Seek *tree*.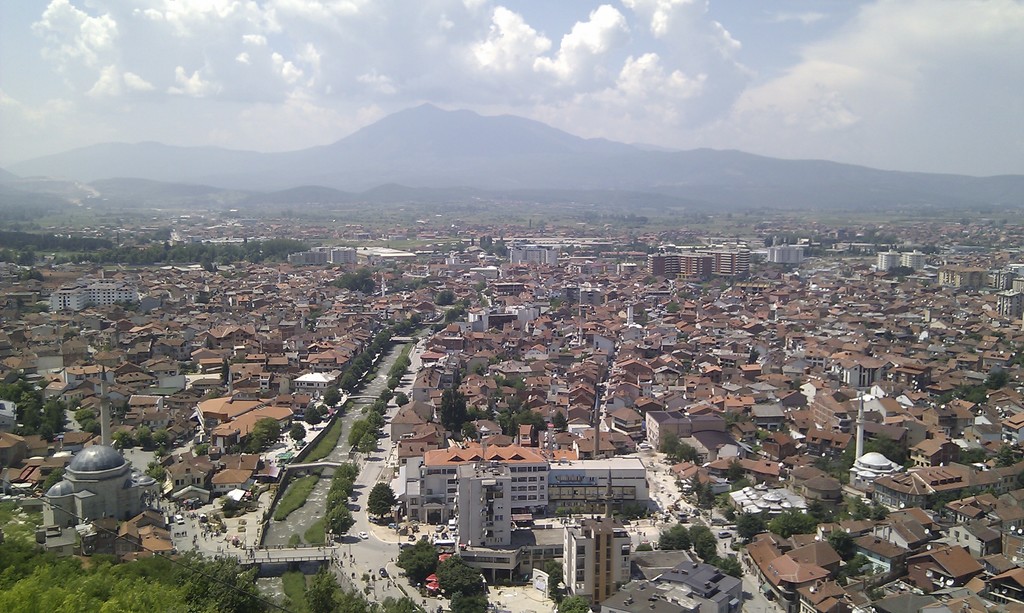
(685,525,714,550).
